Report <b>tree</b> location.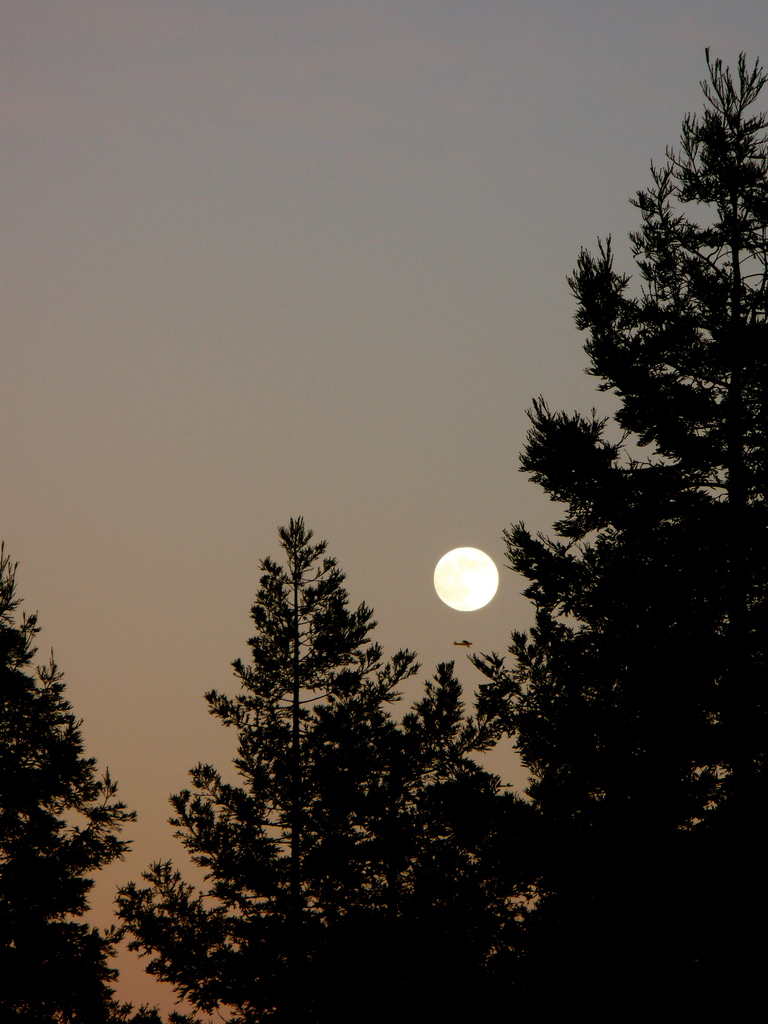
Report: bbox=(0, 532, 135, 1023).
